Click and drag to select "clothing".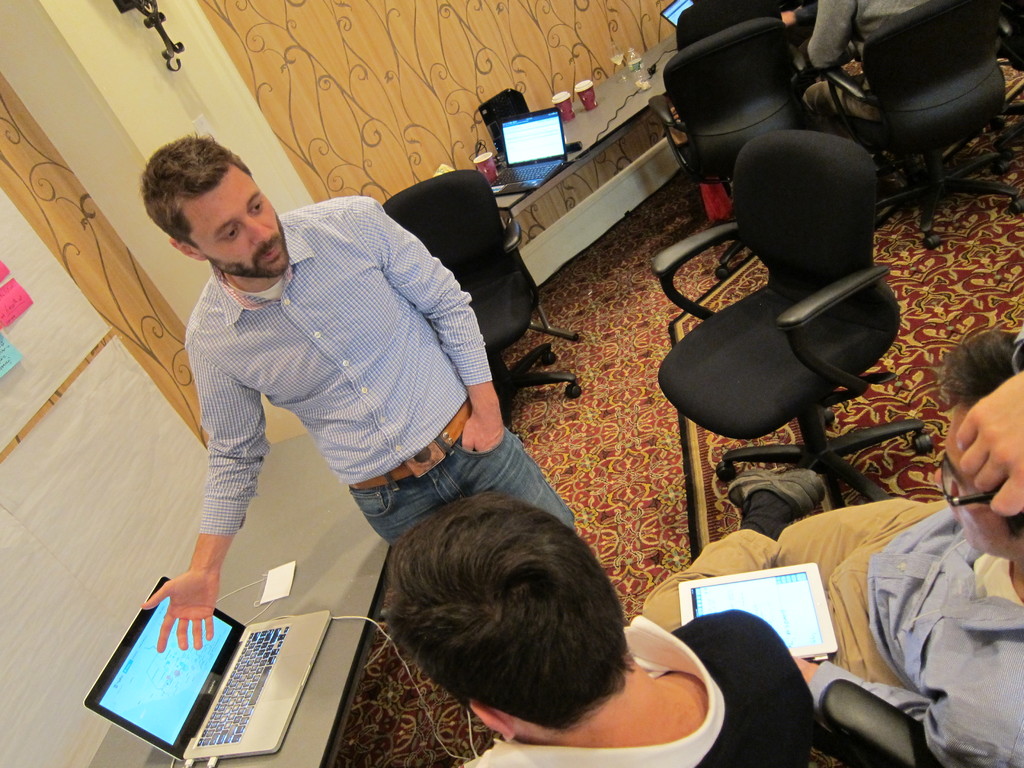
Selection: bbox=(461, 601, 821, 767).
